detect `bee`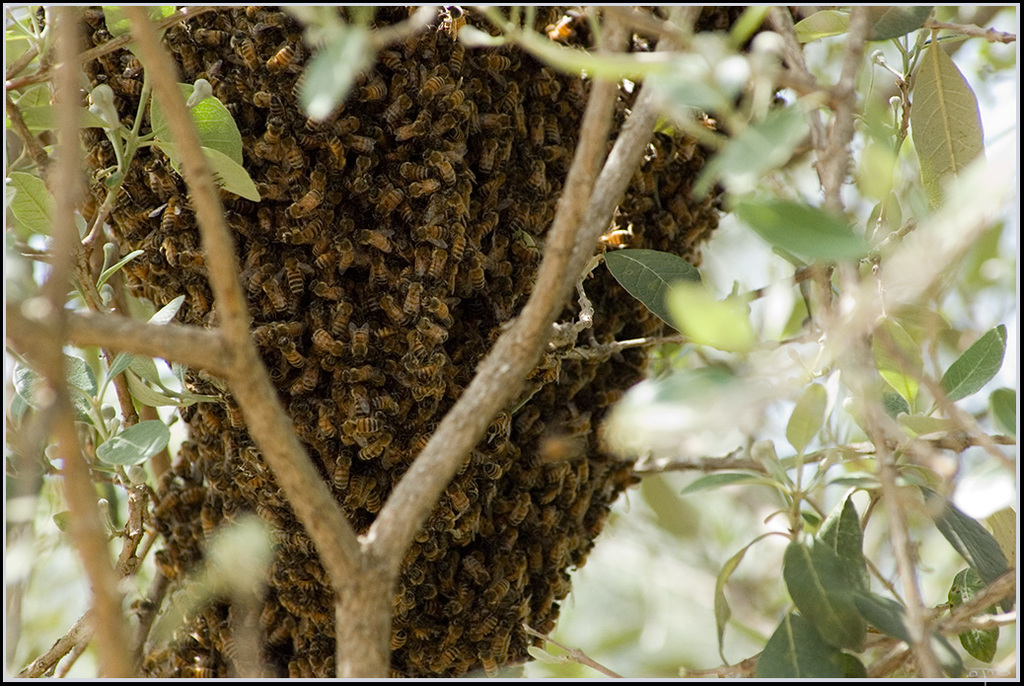
(479,148,492,177)
